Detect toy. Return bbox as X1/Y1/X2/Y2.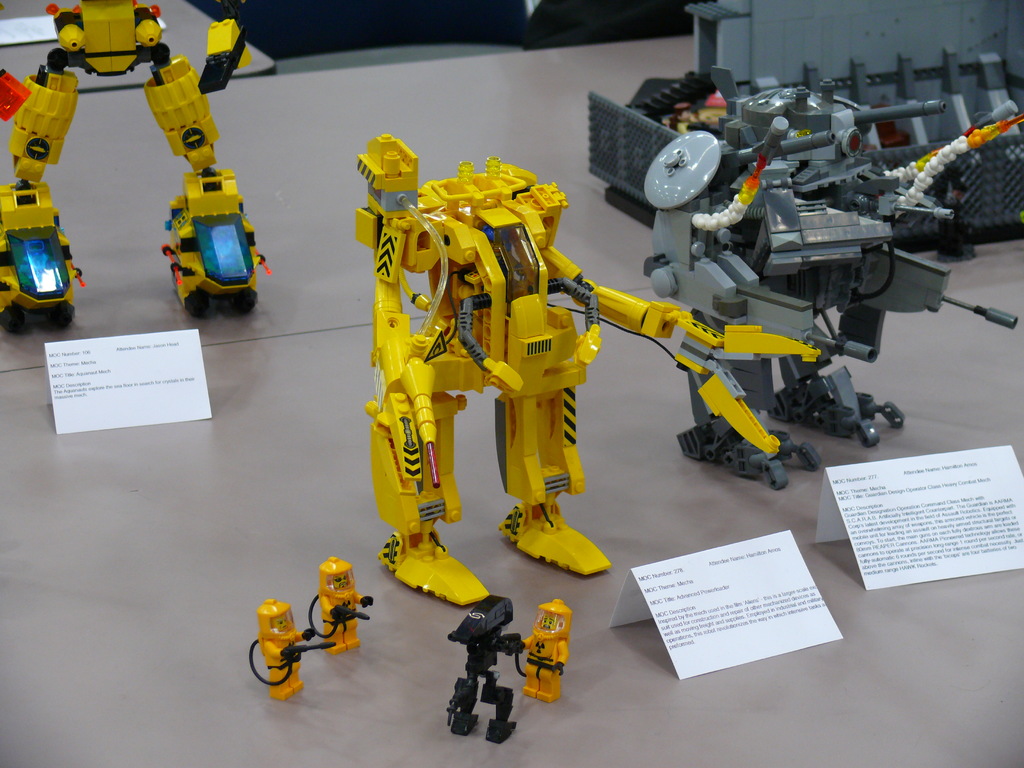
0/0/277/333.
